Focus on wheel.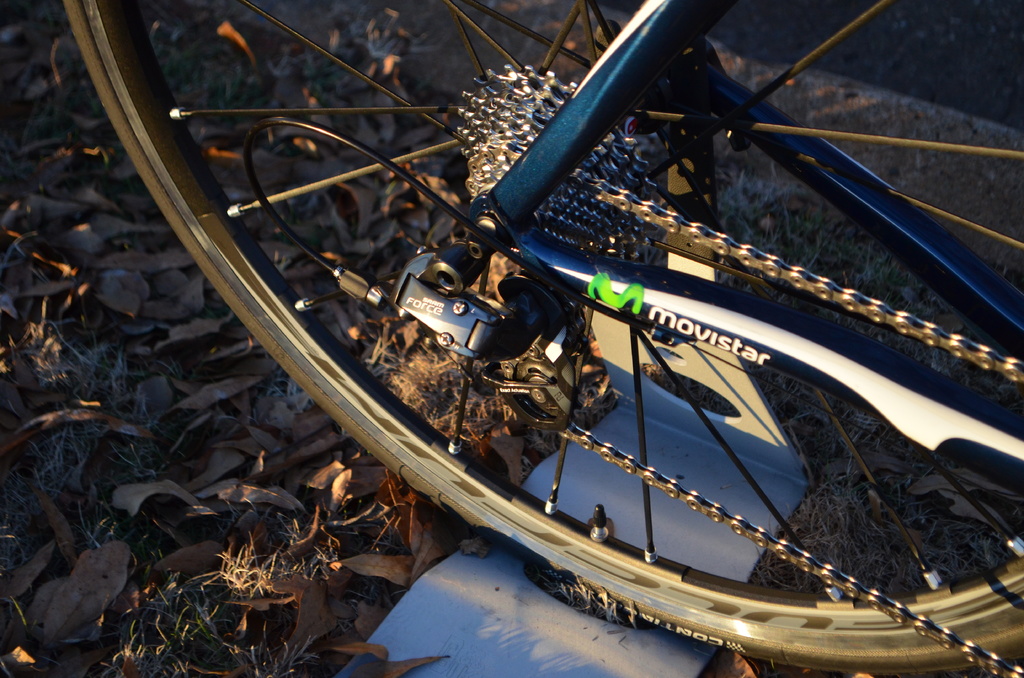
Focused at [x1=62, y1=0, x2=1016, y2=677].
